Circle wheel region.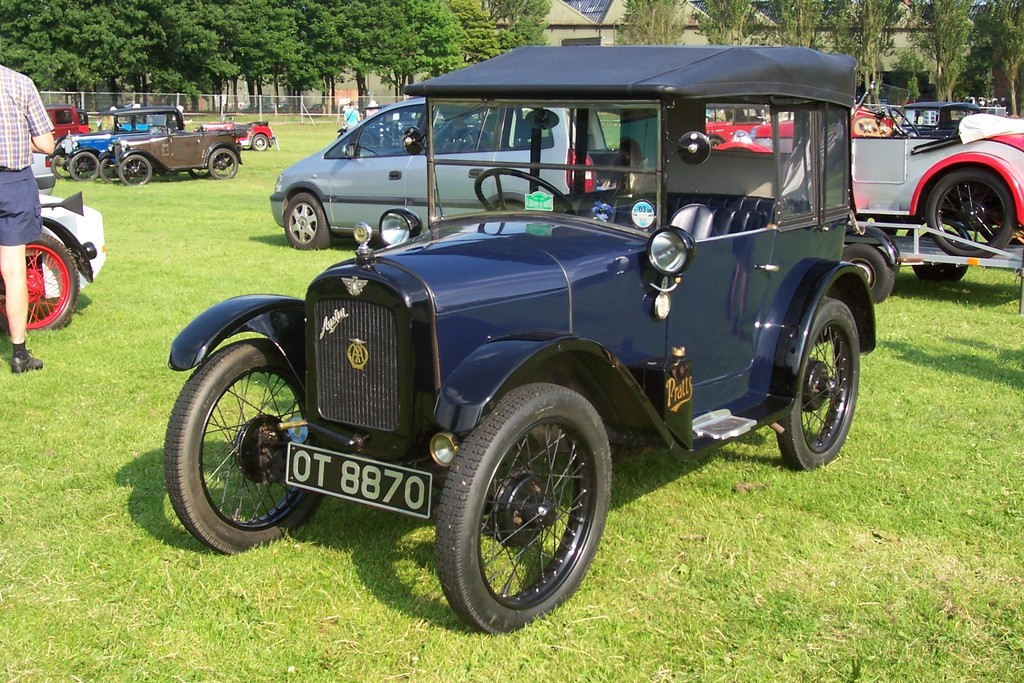
Region: Rect(214, 150, 238, 177).
